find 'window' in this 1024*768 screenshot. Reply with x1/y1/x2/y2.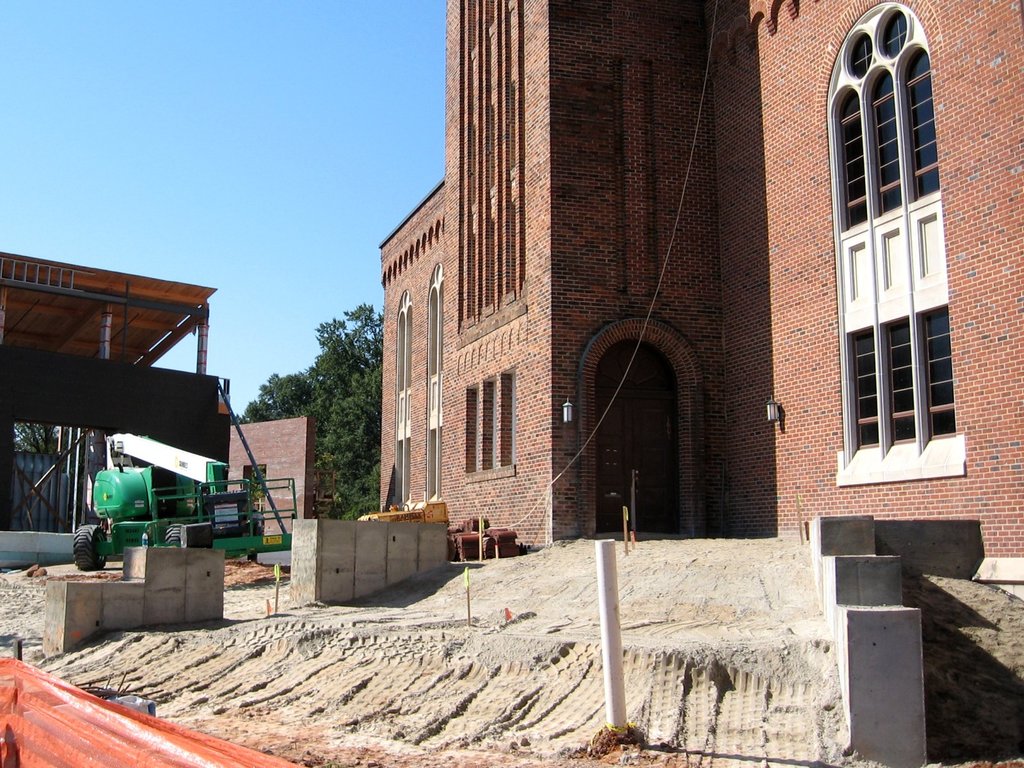
461/365/518/484.
